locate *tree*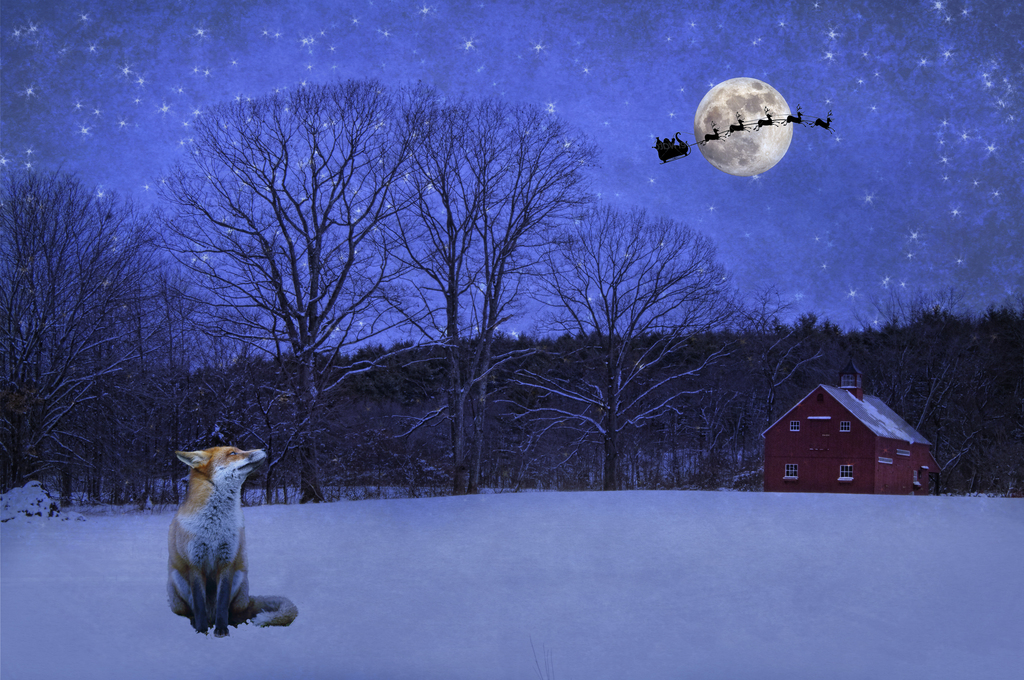
[x1=356, y1=93, x2=593, y2=497]
